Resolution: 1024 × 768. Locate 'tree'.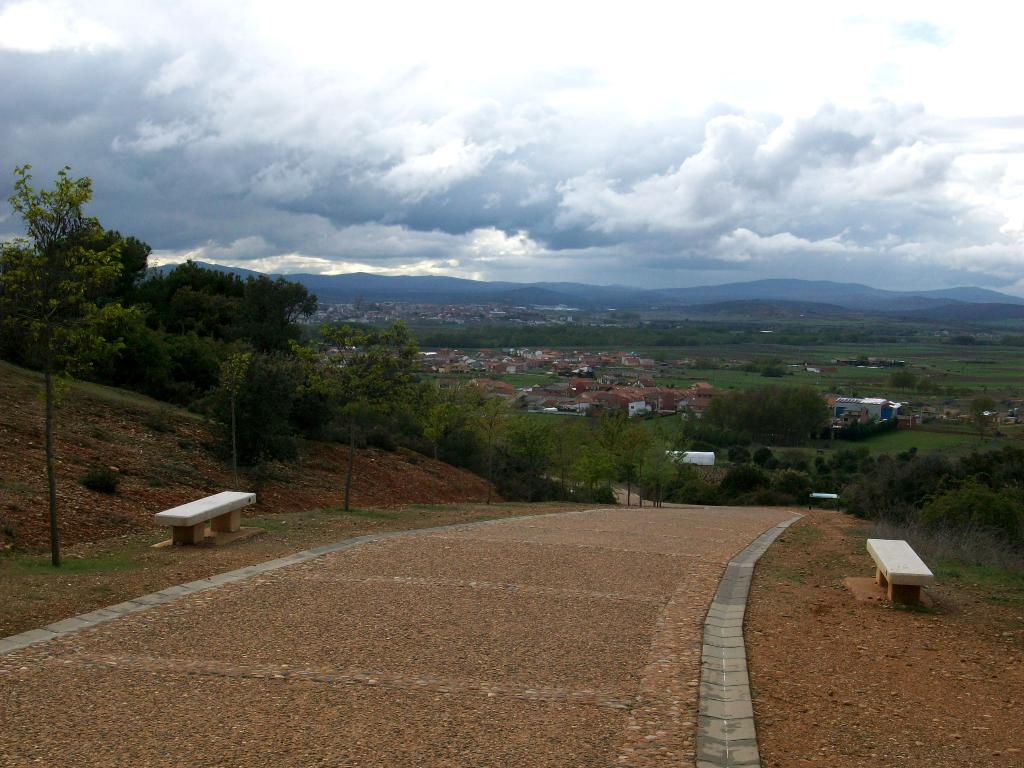
x1=886, y1=371, x2=916, y2=392.
